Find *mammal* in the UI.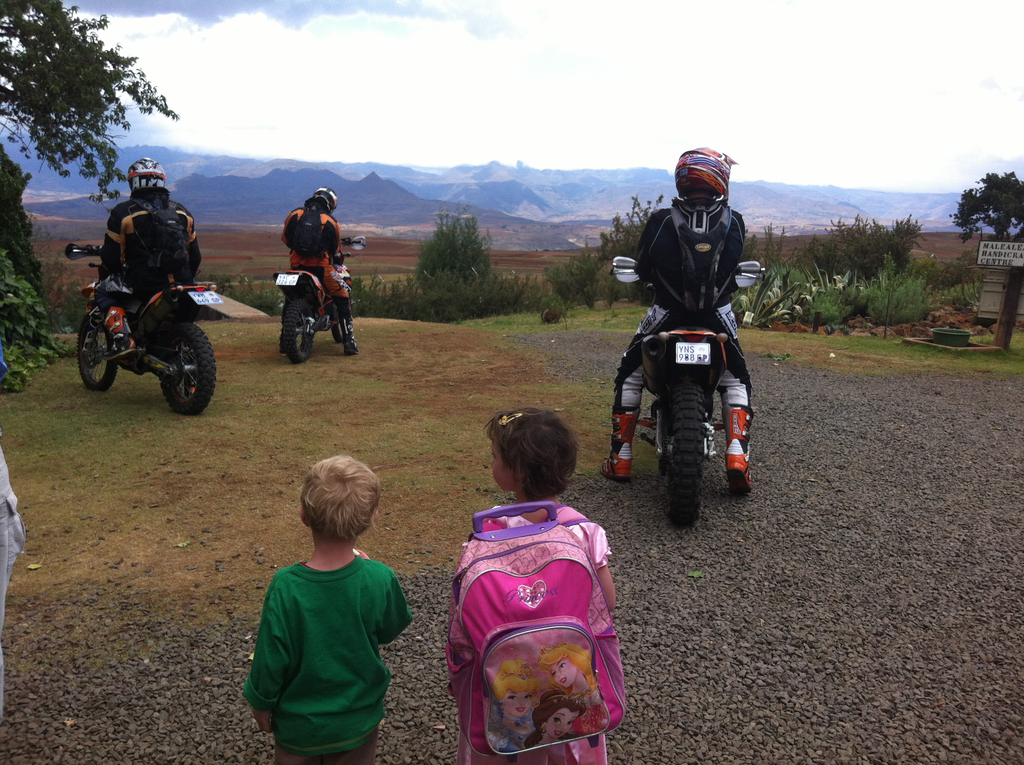
UI element at l=541, t=644, r=599, b=704.
